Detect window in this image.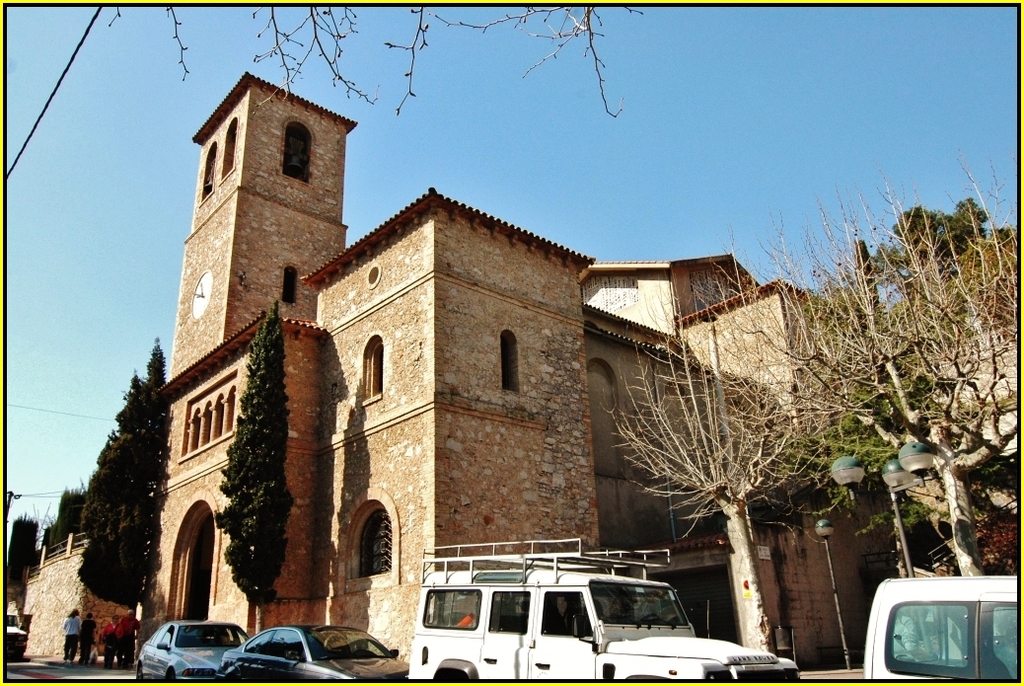
Detection: left=364, top=263, right=383, bottom=289.
